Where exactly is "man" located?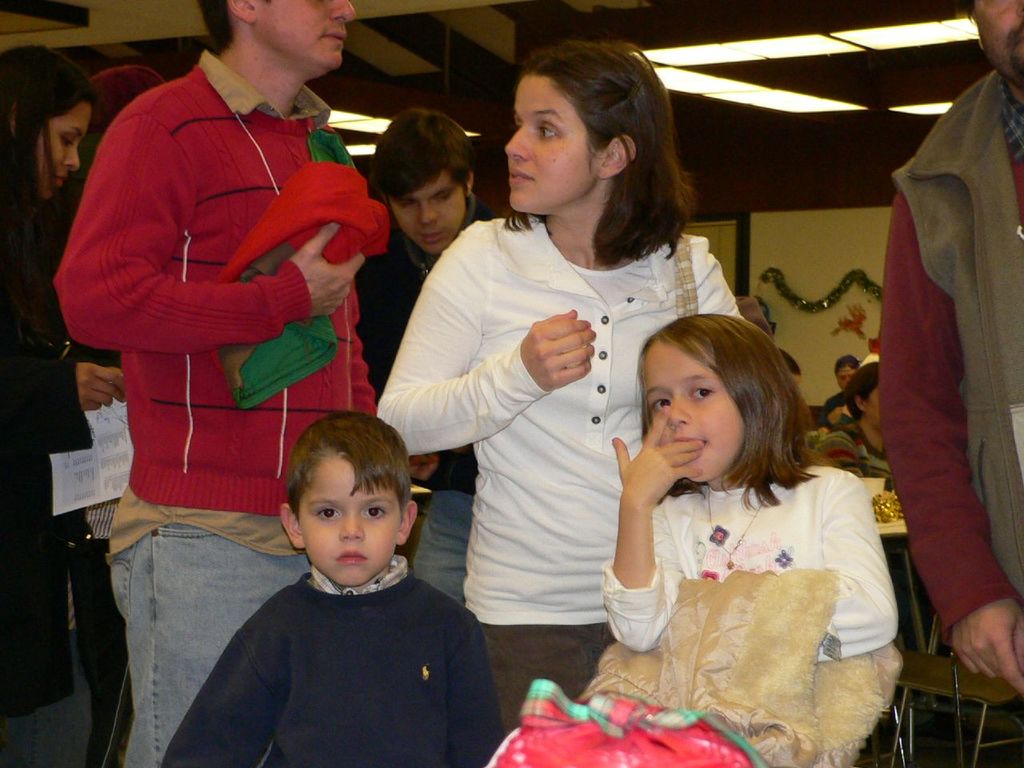
Its bounding box is BBox(878, 0, 1023, 694).
